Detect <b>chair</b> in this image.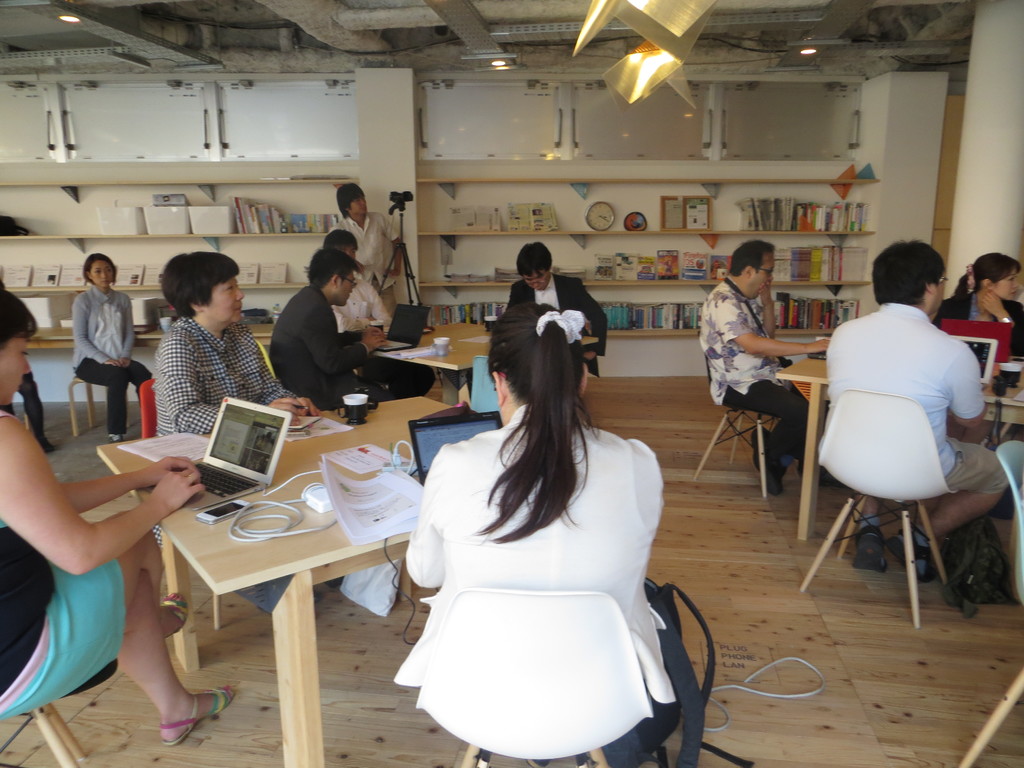
Detection: (x1=796, y1=388, x2=961, y2=632).
